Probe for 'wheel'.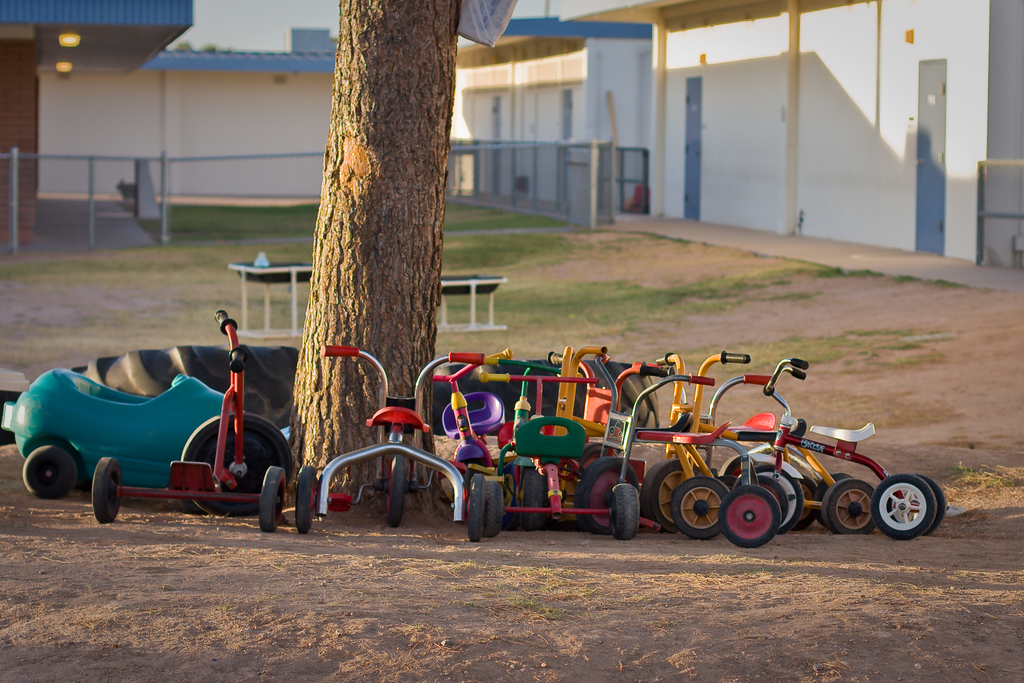
Probe result: crop(822, 477, 875, 535).
